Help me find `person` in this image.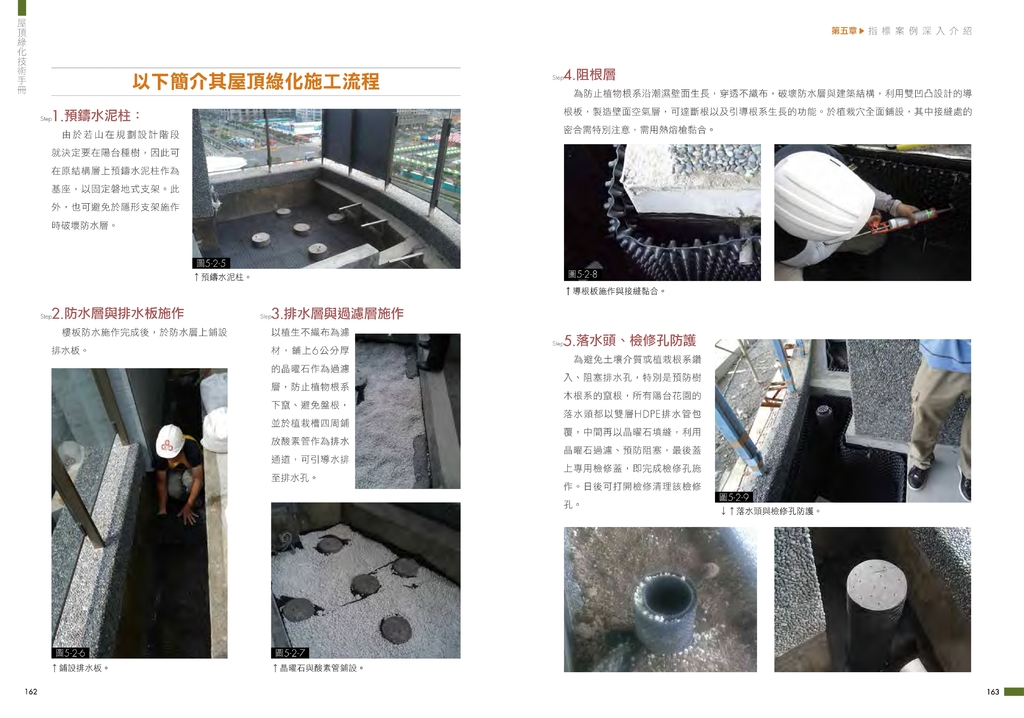
Found it: left=157, top=423, right=203, bottom=525.
